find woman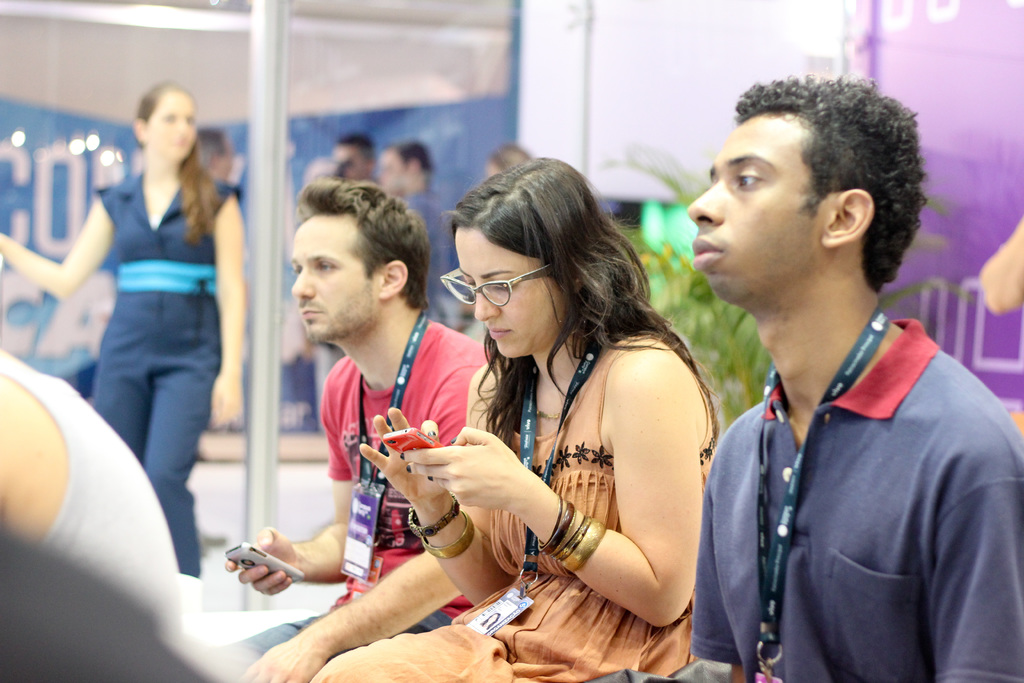
<box>0,78,252,577</box>
